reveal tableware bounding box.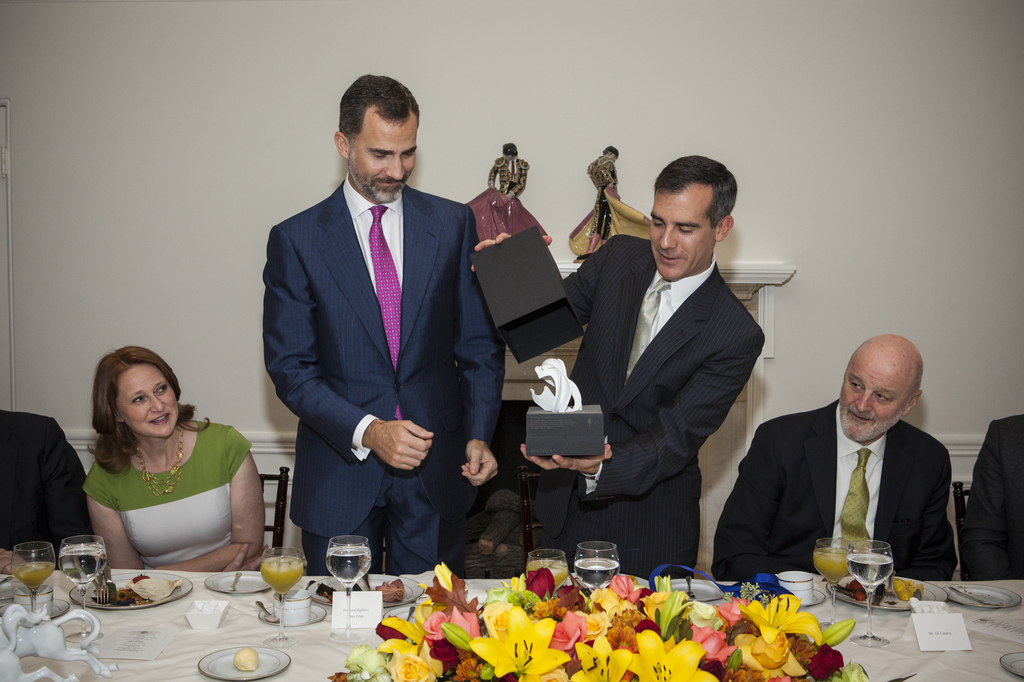
Revealed: 526, 551, 568, 589.
